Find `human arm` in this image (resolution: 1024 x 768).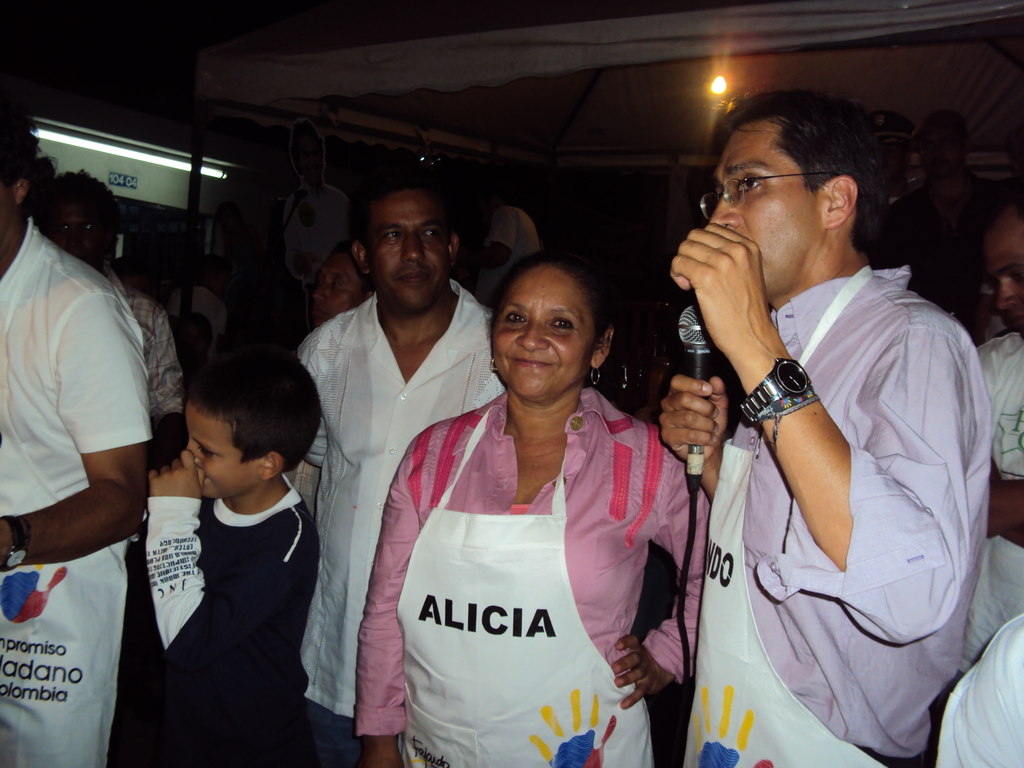
rect(668, 189, 773, 468).
